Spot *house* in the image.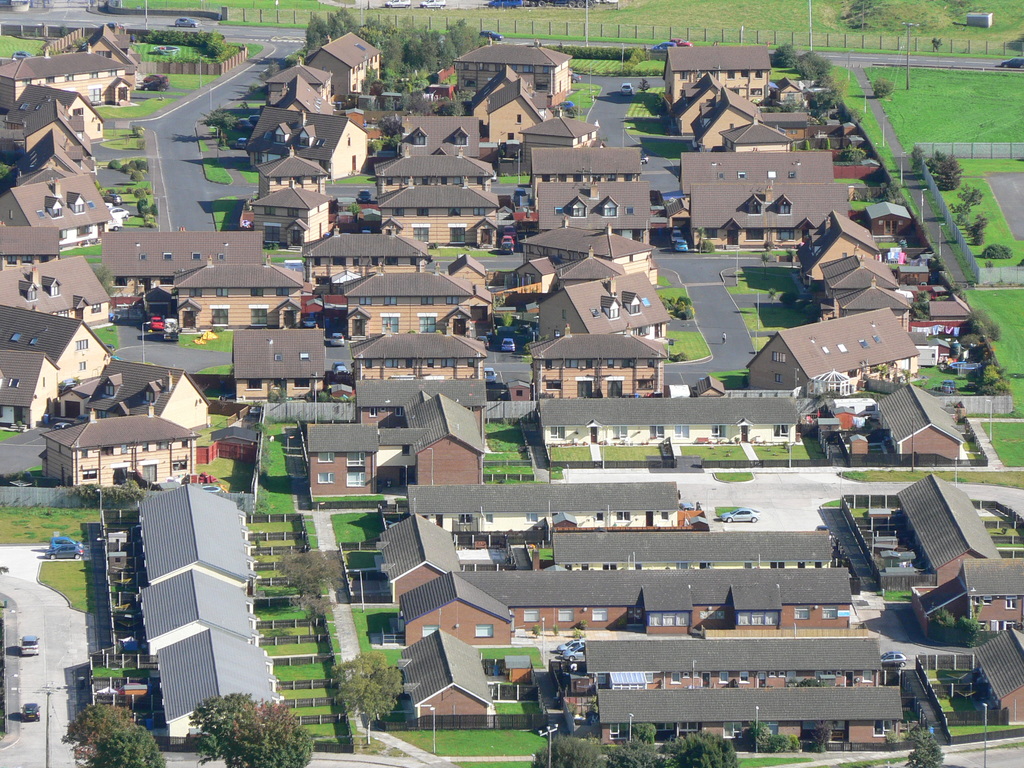
*house* found at {"left": 699, "top": 178, "right": 847, "bottom": 249}.
